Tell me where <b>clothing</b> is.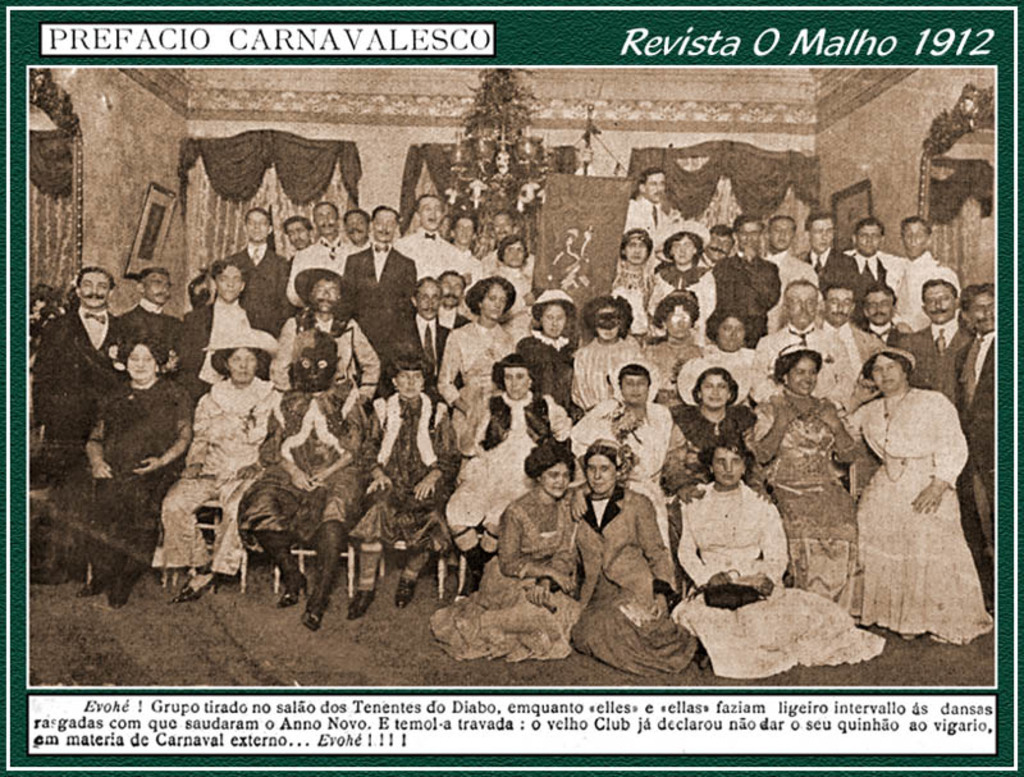
<b>clothing</b> is at bbox(234, 388, 369, 544).
